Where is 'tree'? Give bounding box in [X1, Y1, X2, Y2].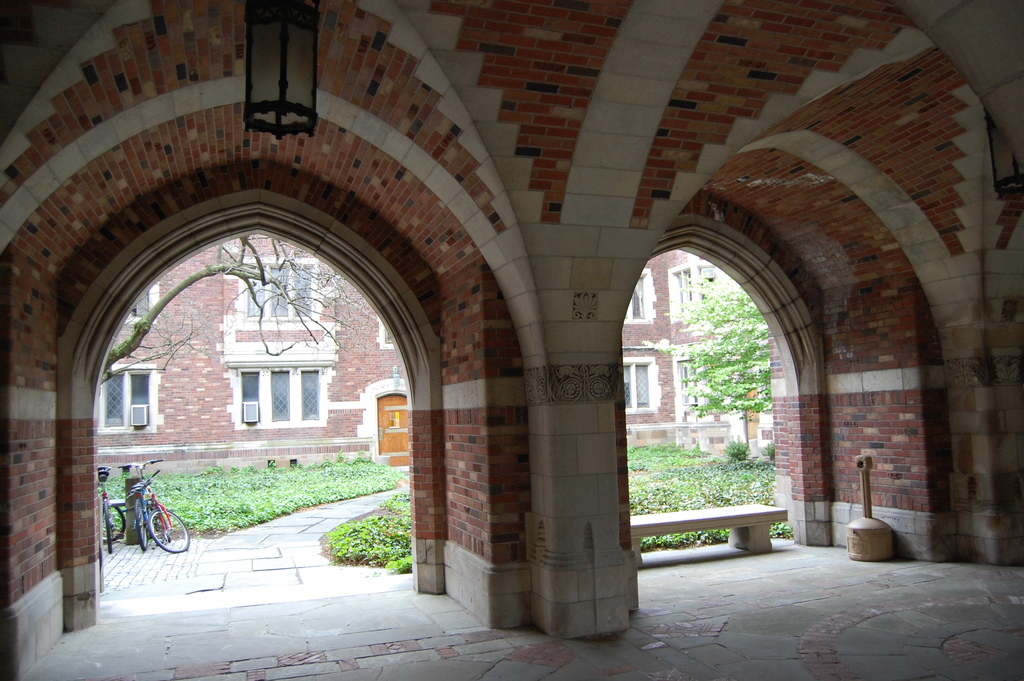
[95, 233, 381, 389].
